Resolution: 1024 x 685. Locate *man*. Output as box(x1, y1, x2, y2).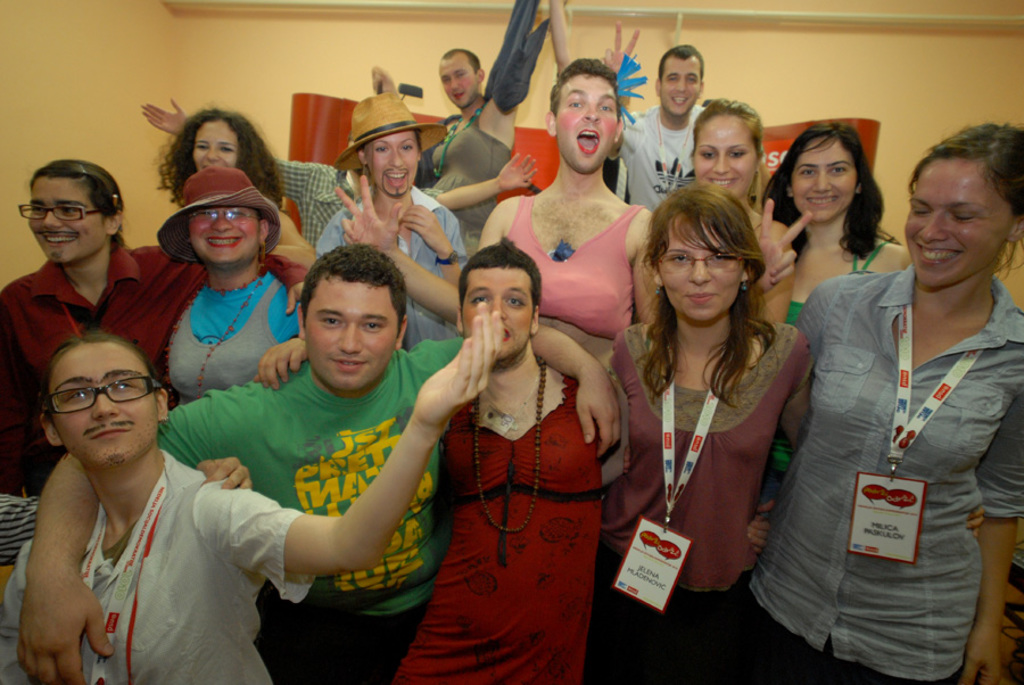
box(337, 56, 808, 342).
